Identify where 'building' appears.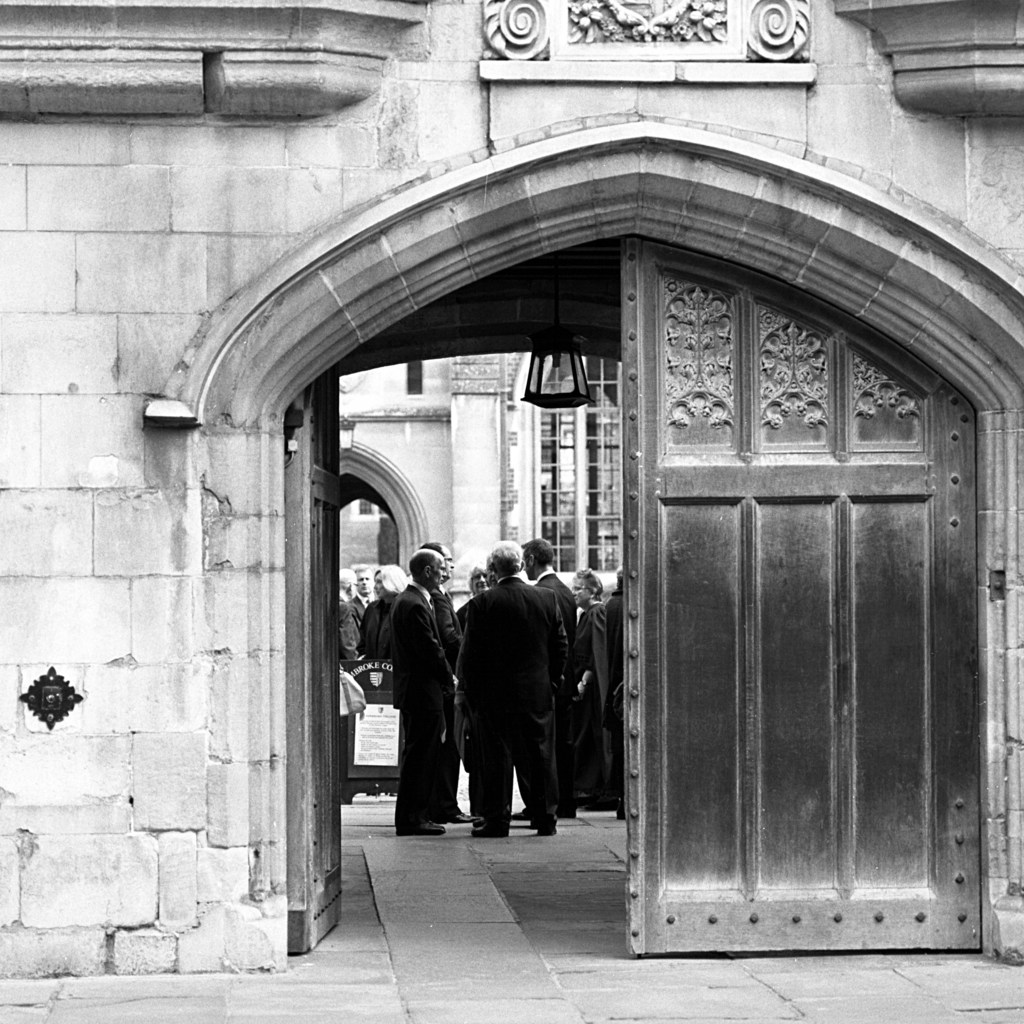
Appears at l=0, t=1, r=1023, b=1023.
